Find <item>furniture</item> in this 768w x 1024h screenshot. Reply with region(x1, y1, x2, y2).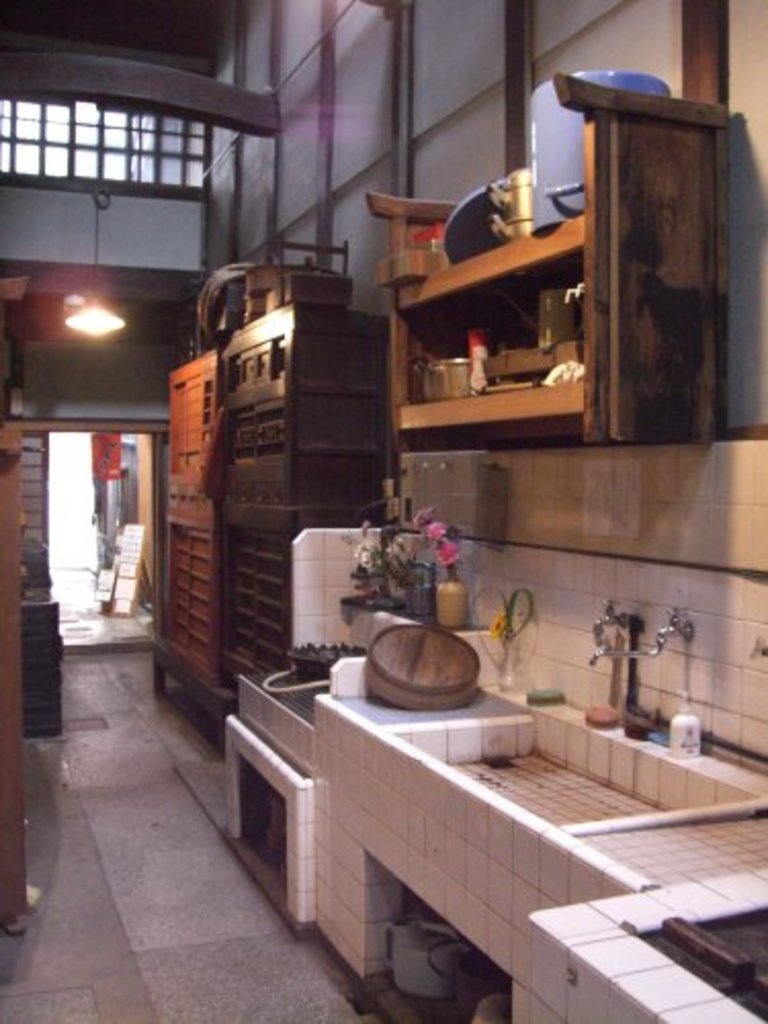
region(143, 291, 387, 745).
